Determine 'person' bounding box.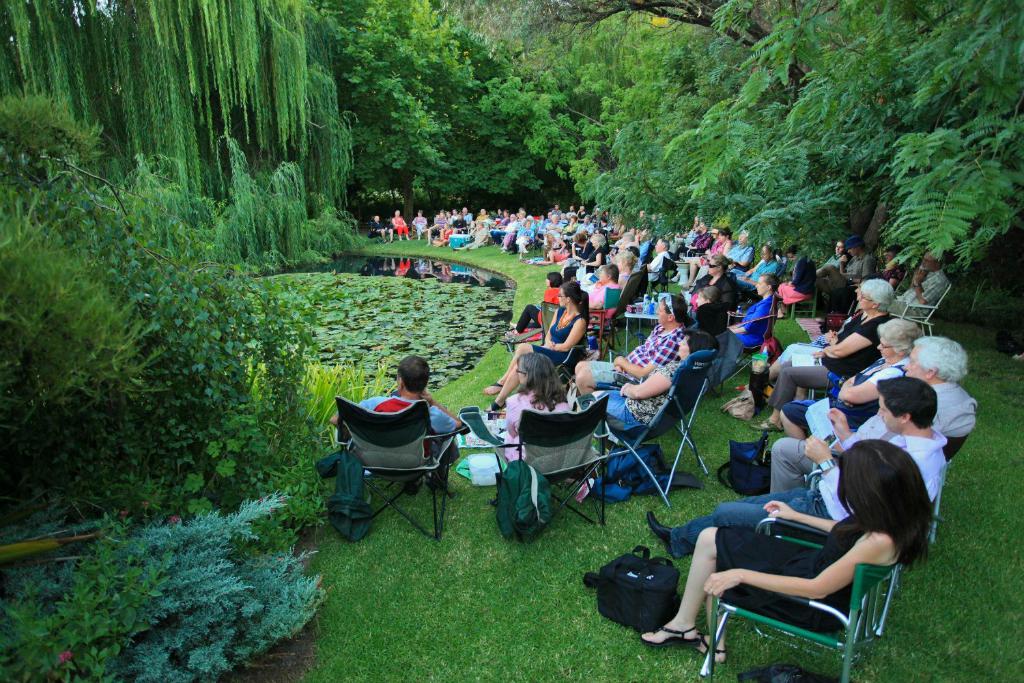
Determined: (572,284,692,400).
